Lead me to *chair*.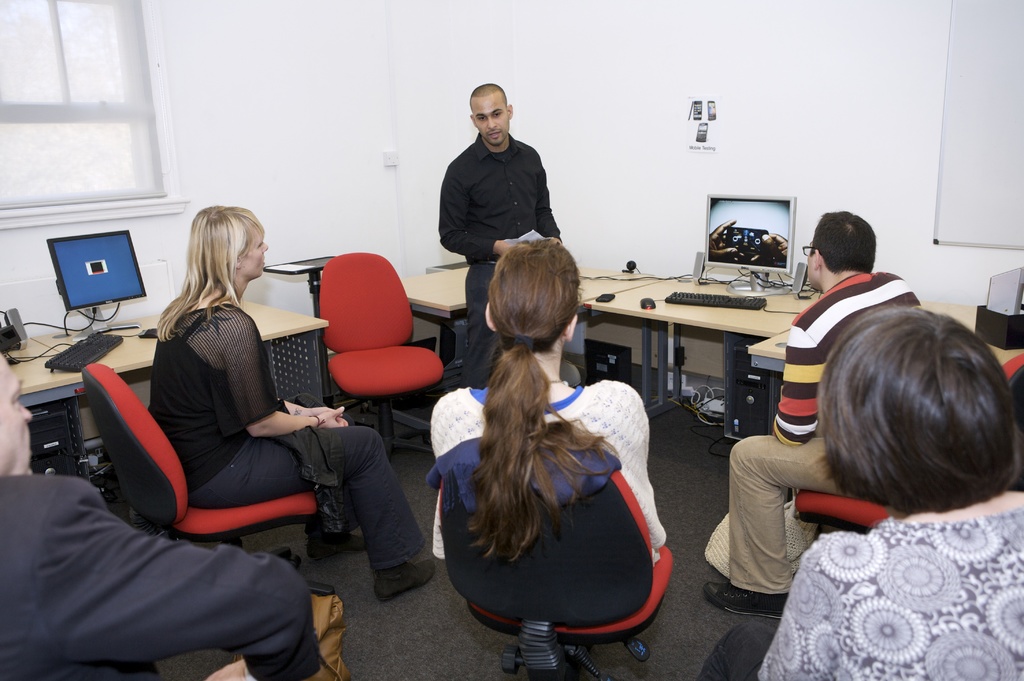
Lead to box(307, 249, 442, 434).
